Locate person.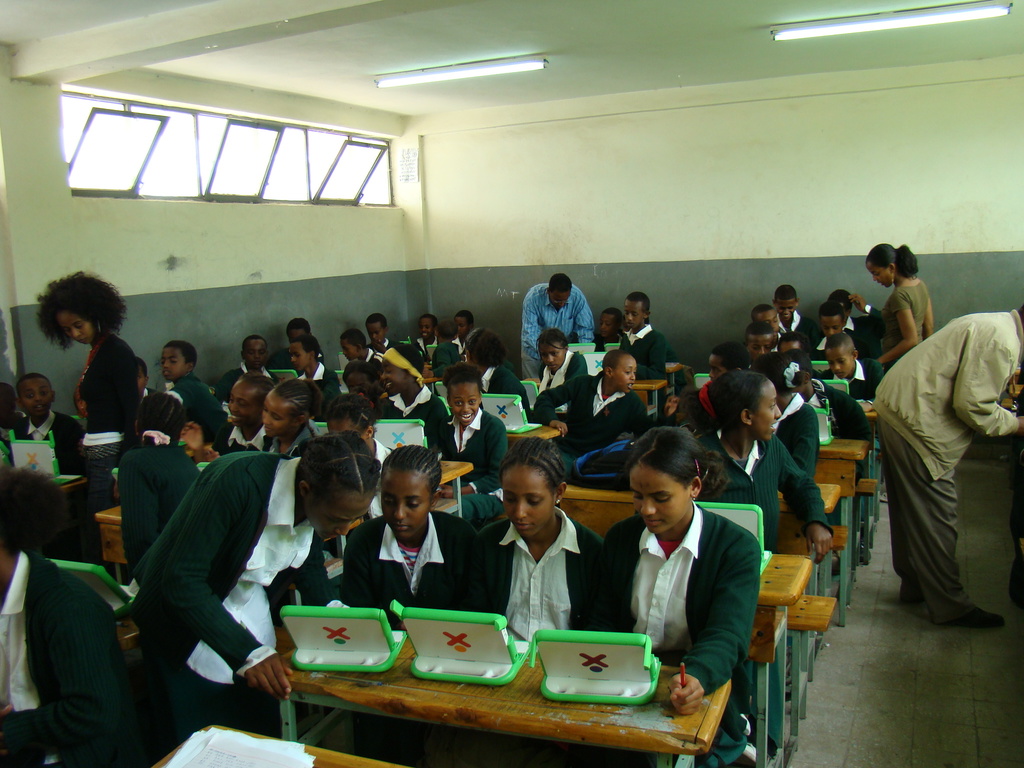
Bounding box: box=[872, 306, 1023, 627].
